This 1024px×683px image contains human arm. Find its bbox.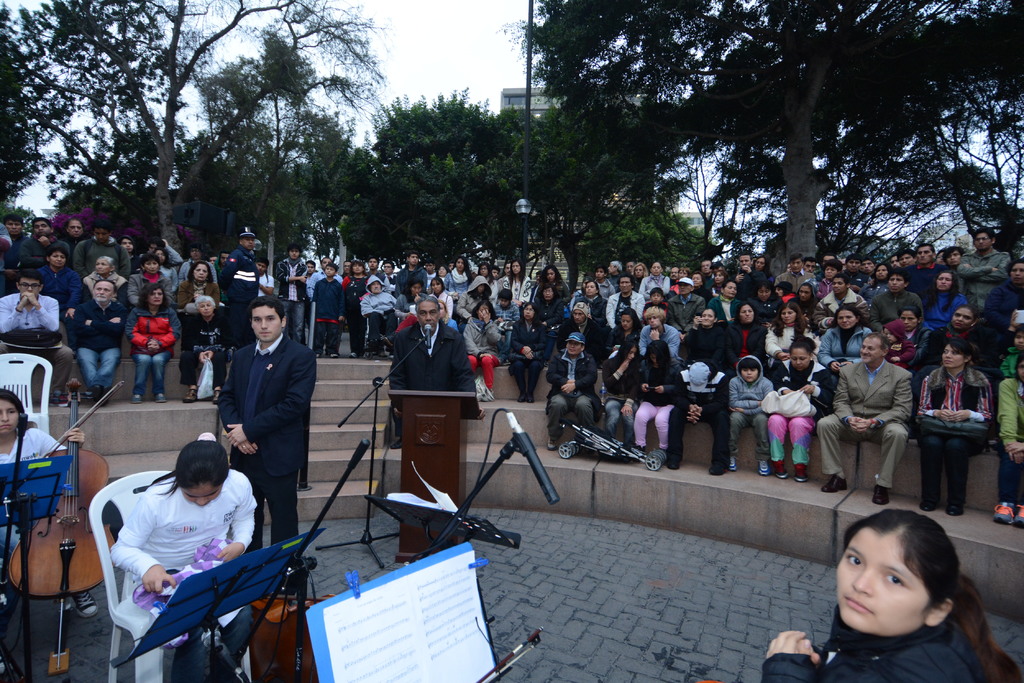
select_region(441, 269, 460, 296).
